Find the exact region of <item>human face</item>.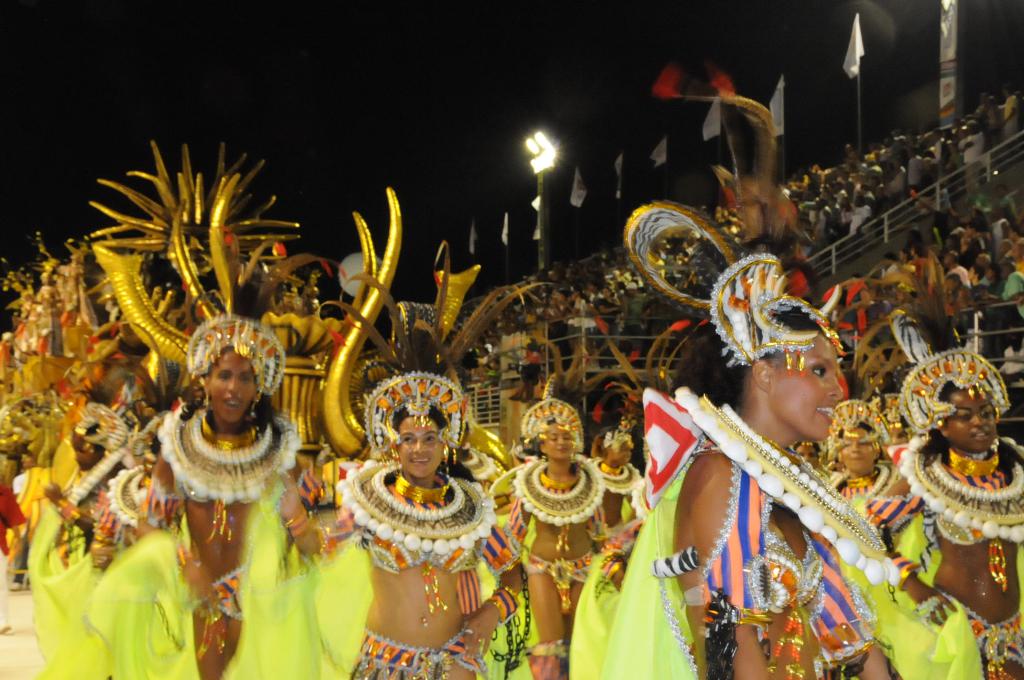
Exact region: 840 428 873 474.
